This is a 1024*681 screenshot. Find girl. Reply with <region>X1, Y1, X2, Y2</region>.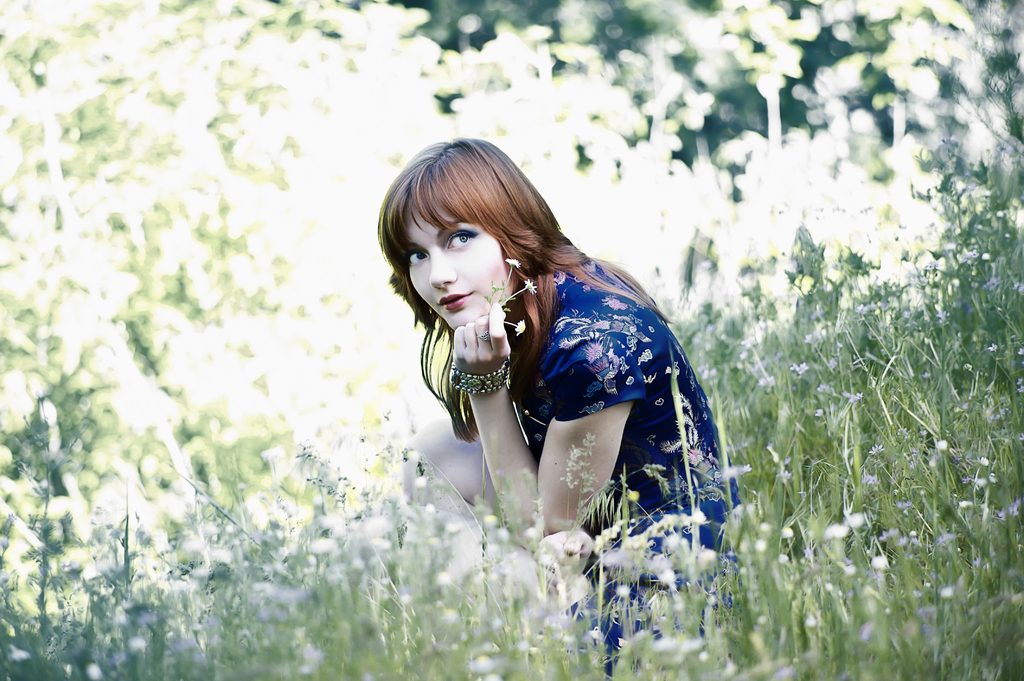
<region>374, 138, 739, 675</region>.
